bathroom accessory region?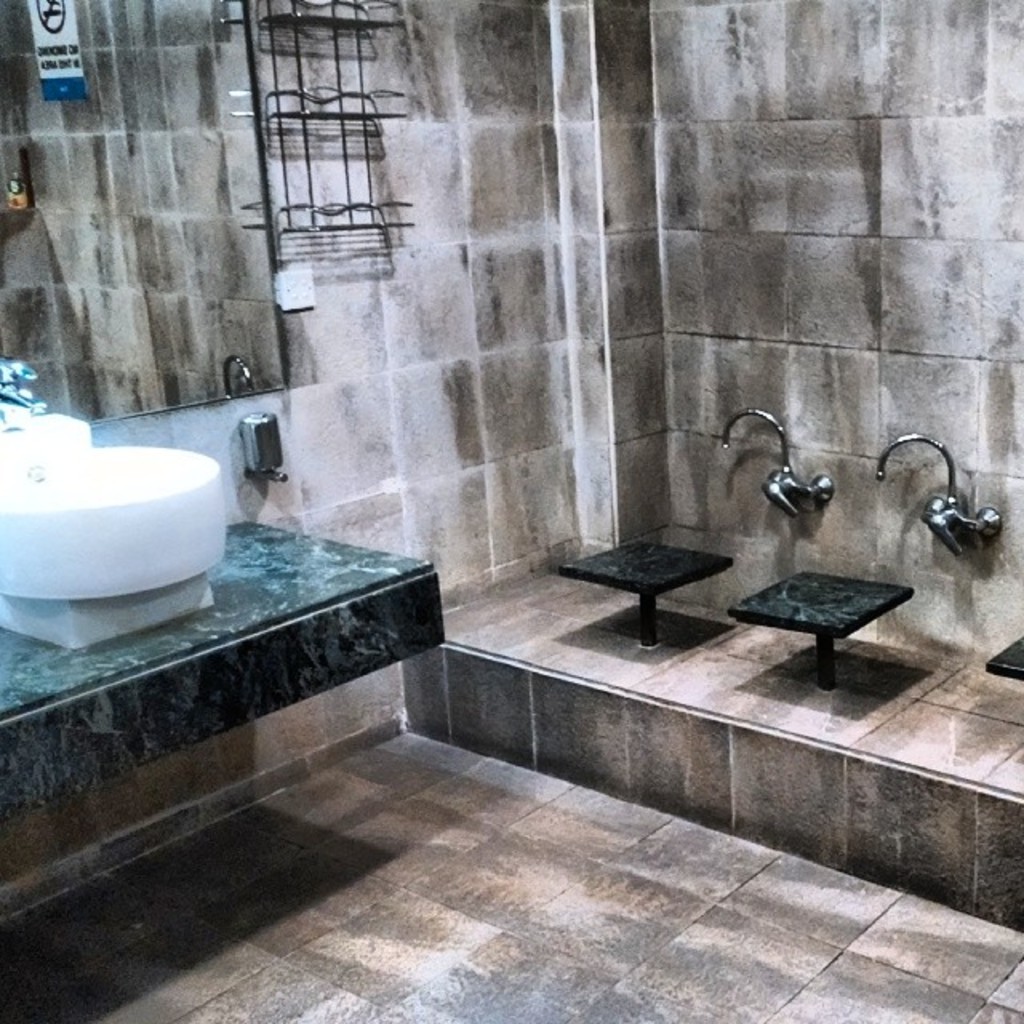
<bbox>0, 403, 240, 675</bbox>
